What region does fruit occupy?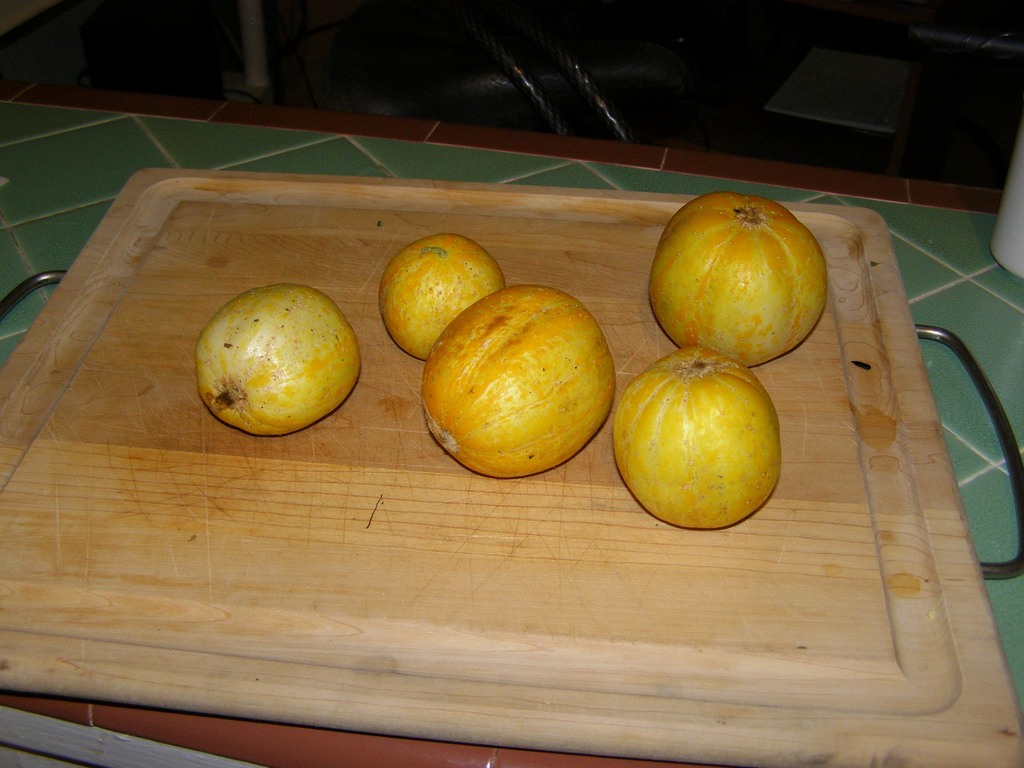
bbox(375, 236, 508, 352).
